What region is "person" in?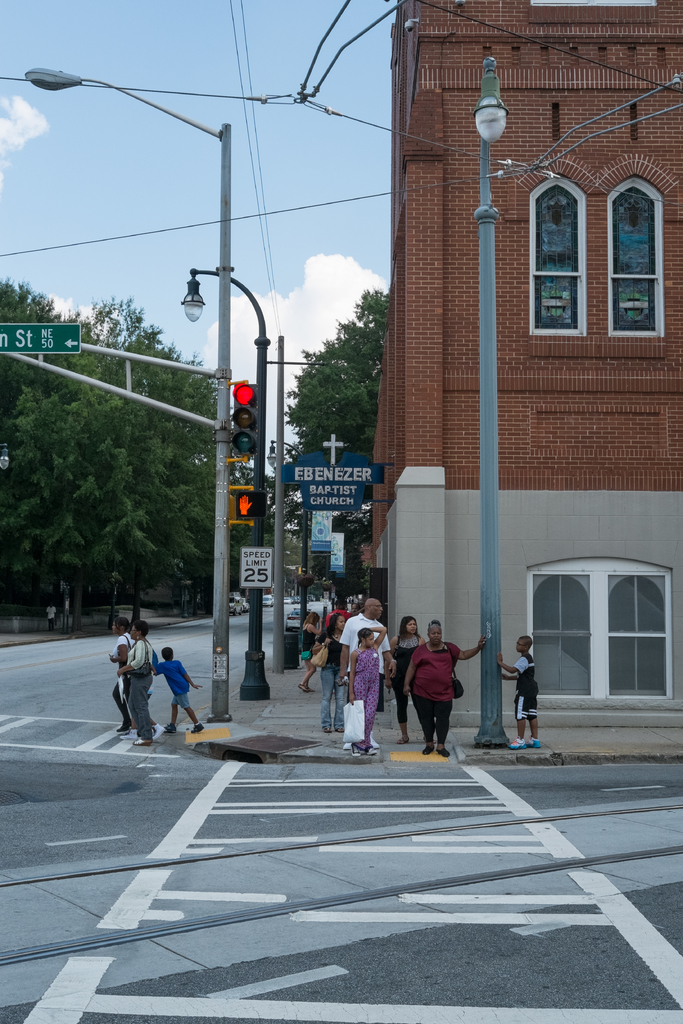
(407,619,471,761).
